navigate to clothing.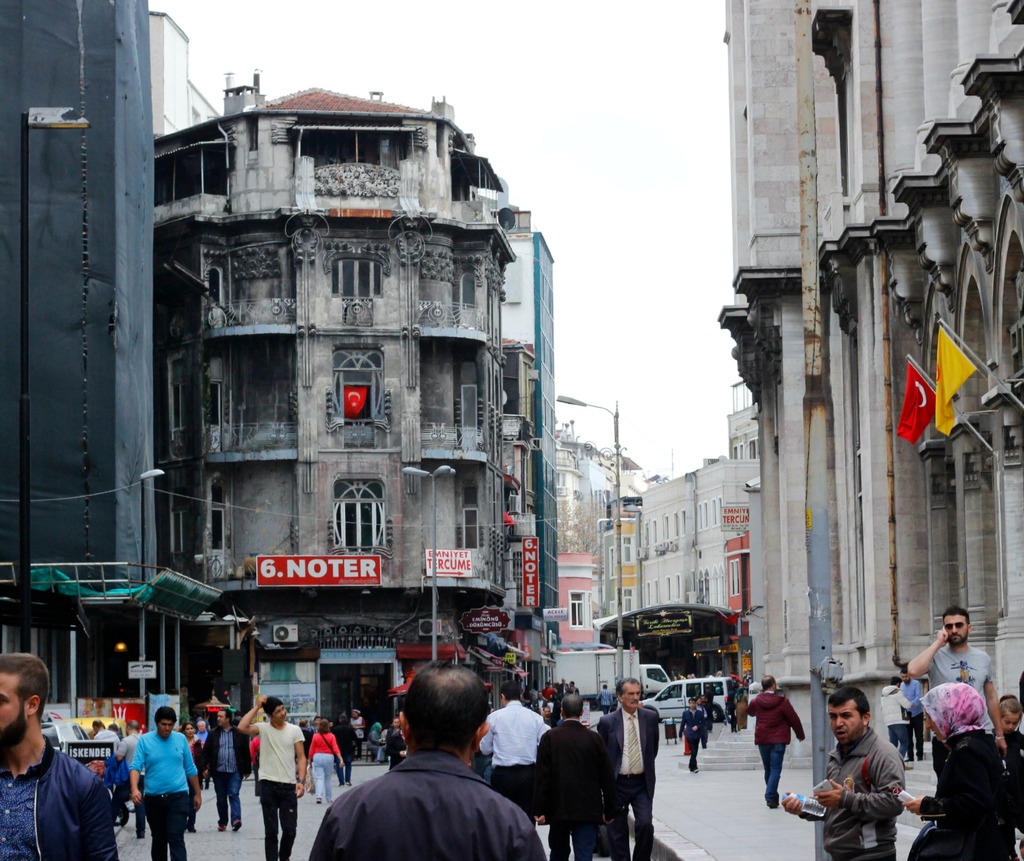
Navigation target: {"left": 596, "top": 710, "right": 664, "bottom": 860}.
